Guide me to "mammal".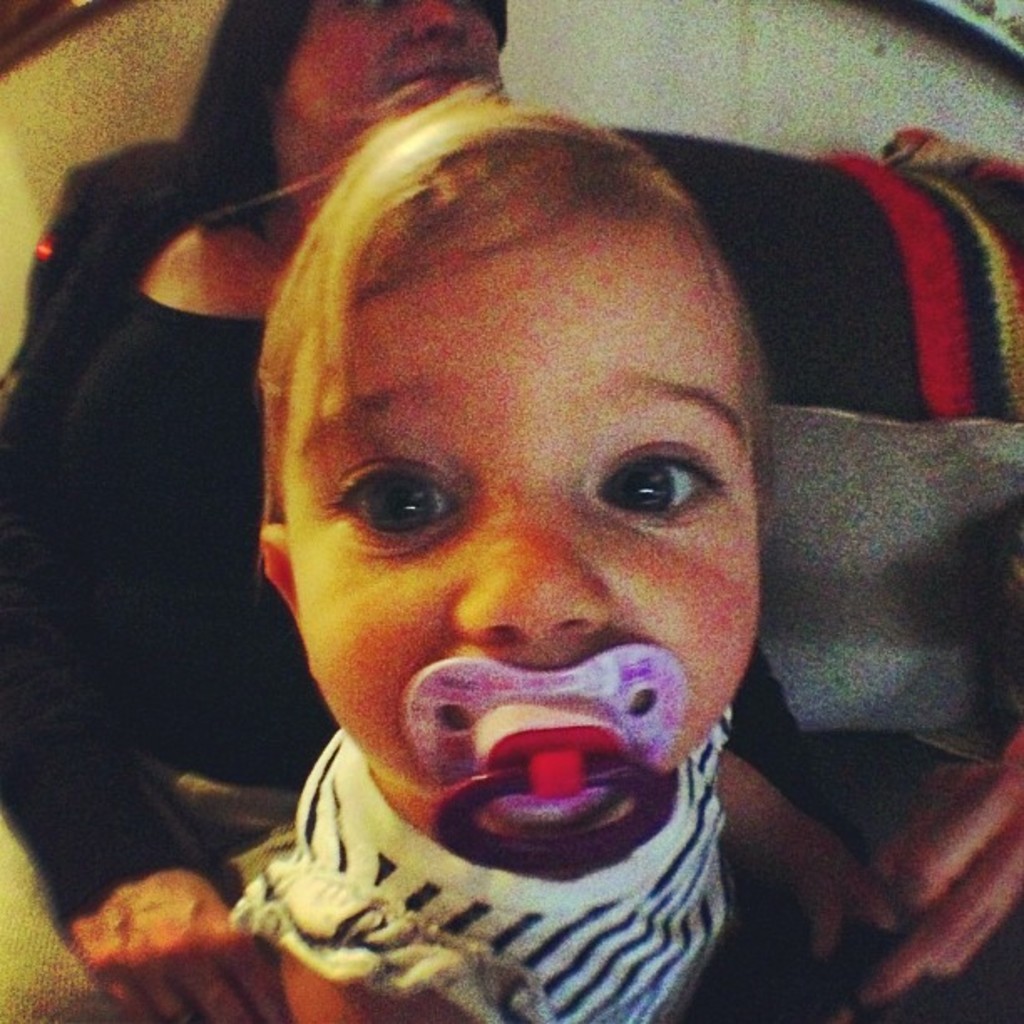
Guidance: {"left": 119, "top": 25, "right": 878, "bottom": 1023}.
